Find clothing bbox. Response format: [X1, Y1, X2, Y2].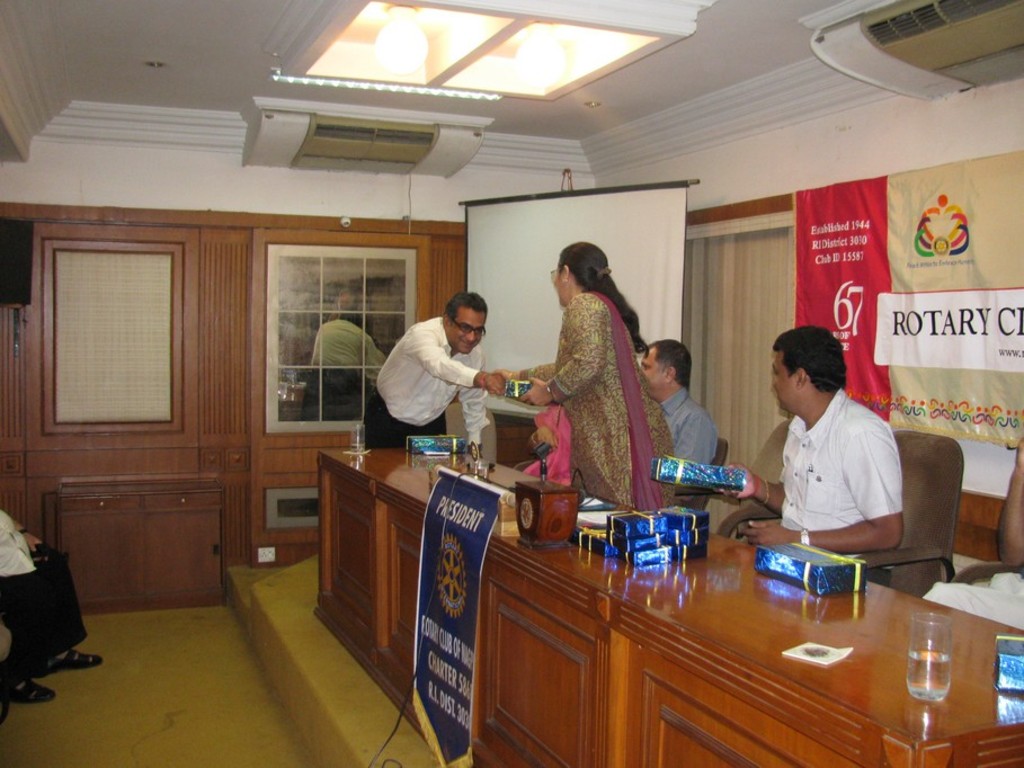
[363, 319, 487, 446].
